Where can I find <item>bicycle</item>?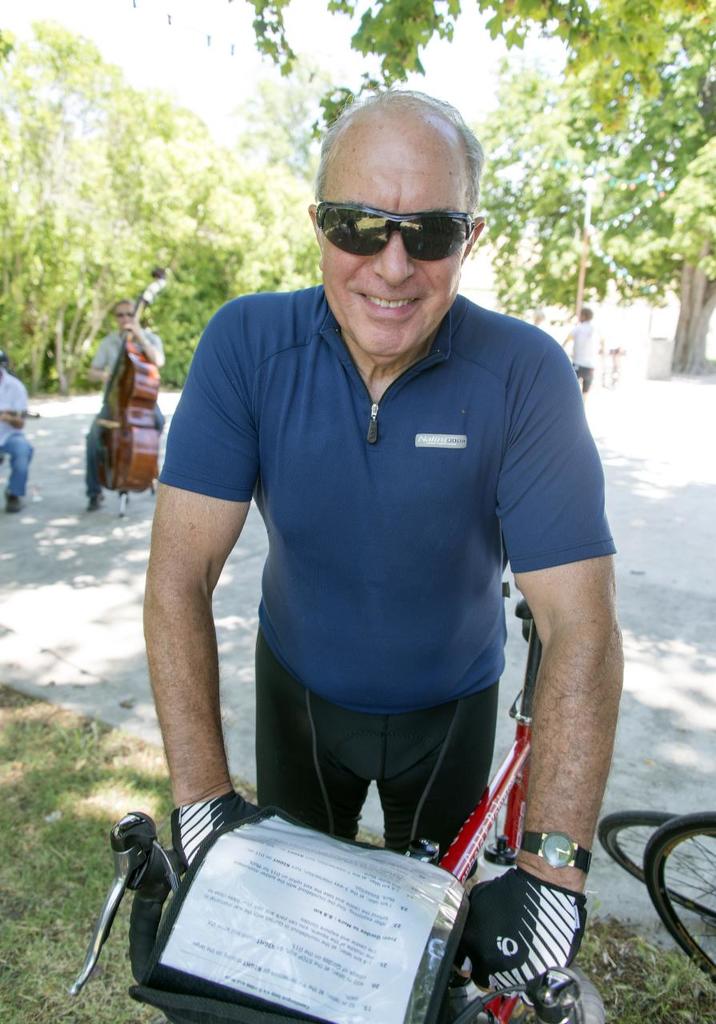
You can find it at bbox=[653, 810, 715, 994].
